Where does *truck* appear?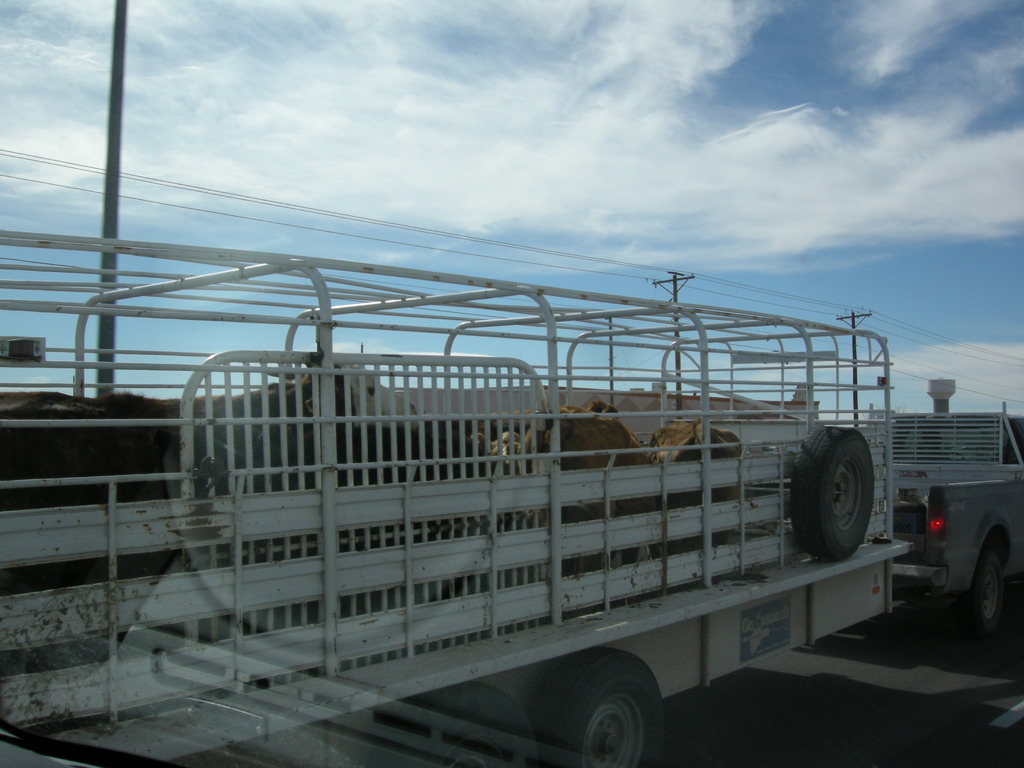
Appears at 83, 226, 1004, 758.
